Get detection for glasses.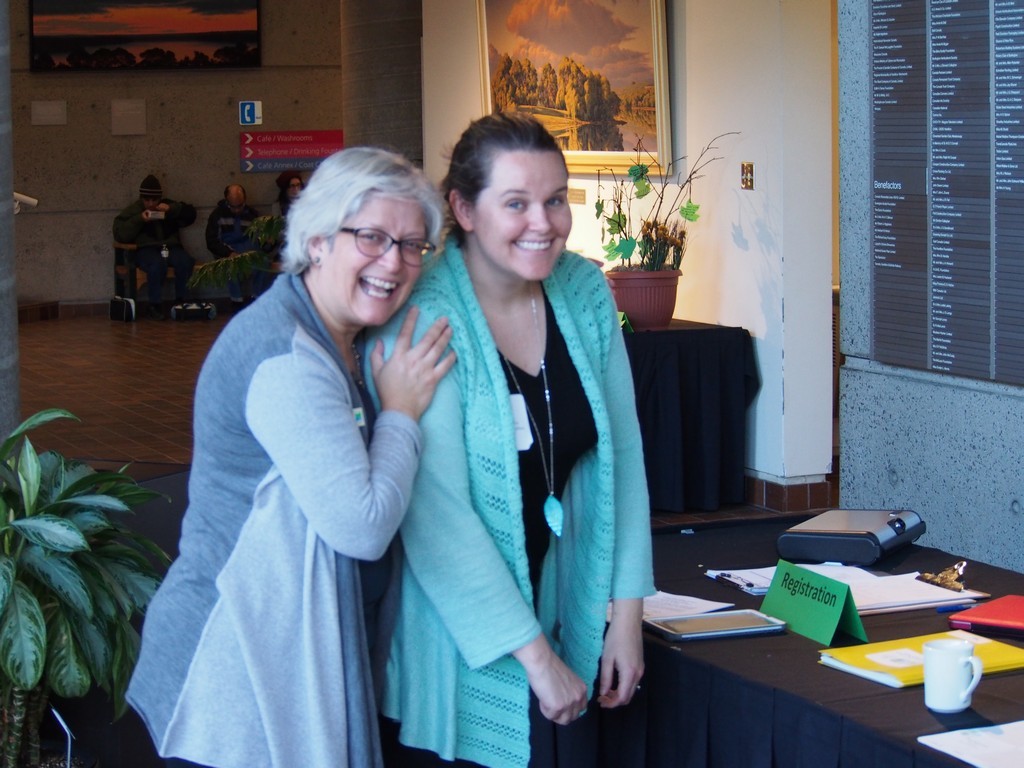
Detection: BBox(341, 224, 435, 269).
